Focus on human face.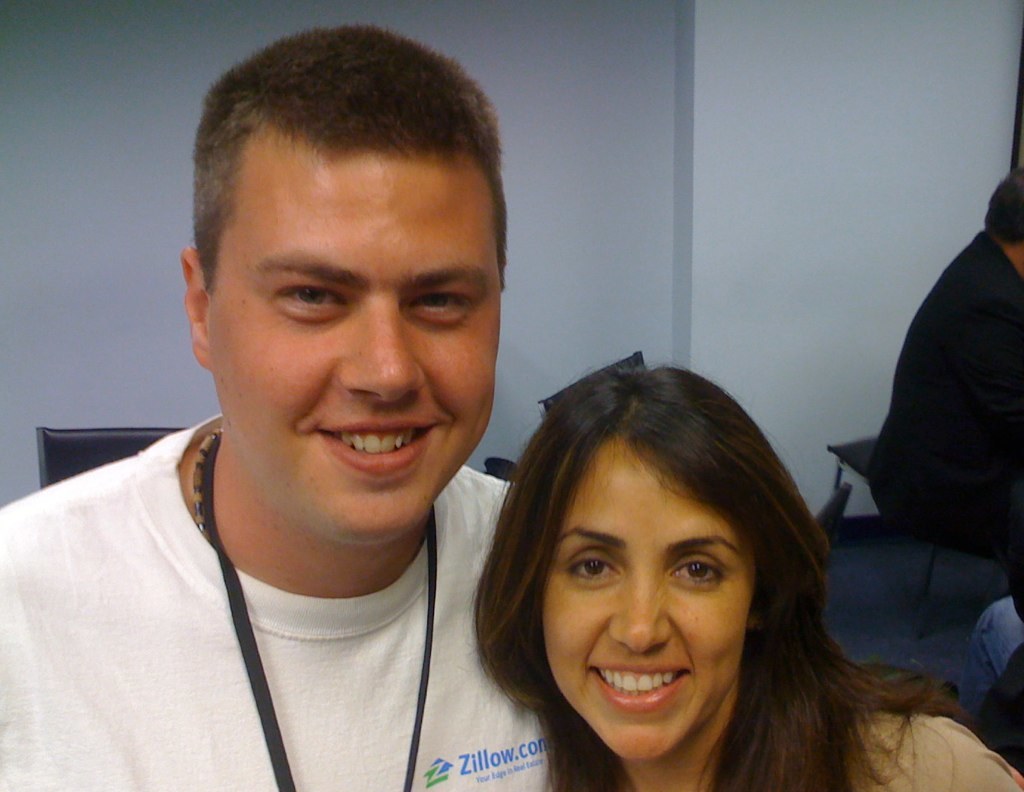
Focused at 544 435 756 761.
